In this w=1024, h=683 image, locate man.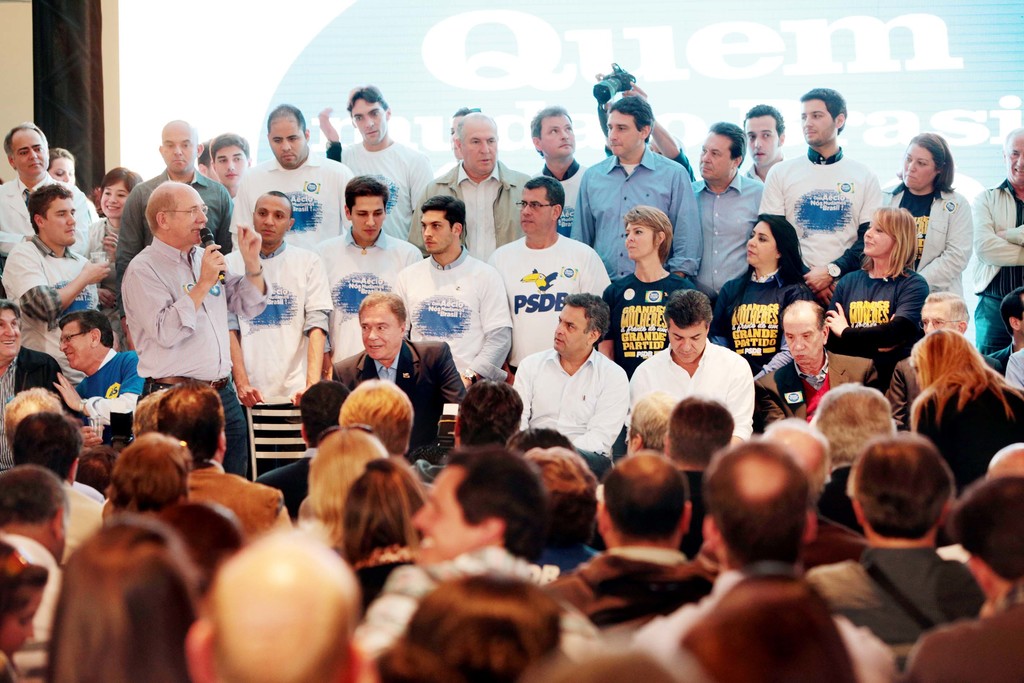
Bounding box: box=[427, 110, 525, 259].
